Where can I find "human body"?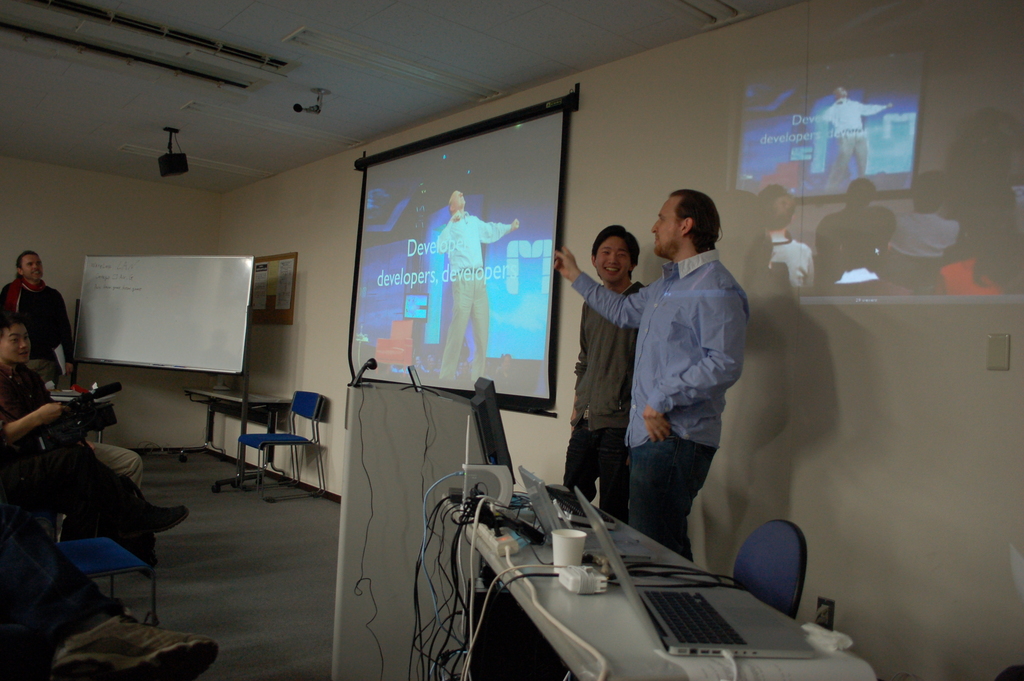
You can find it at x1=547, y1=192, x2=742, y2=552.
